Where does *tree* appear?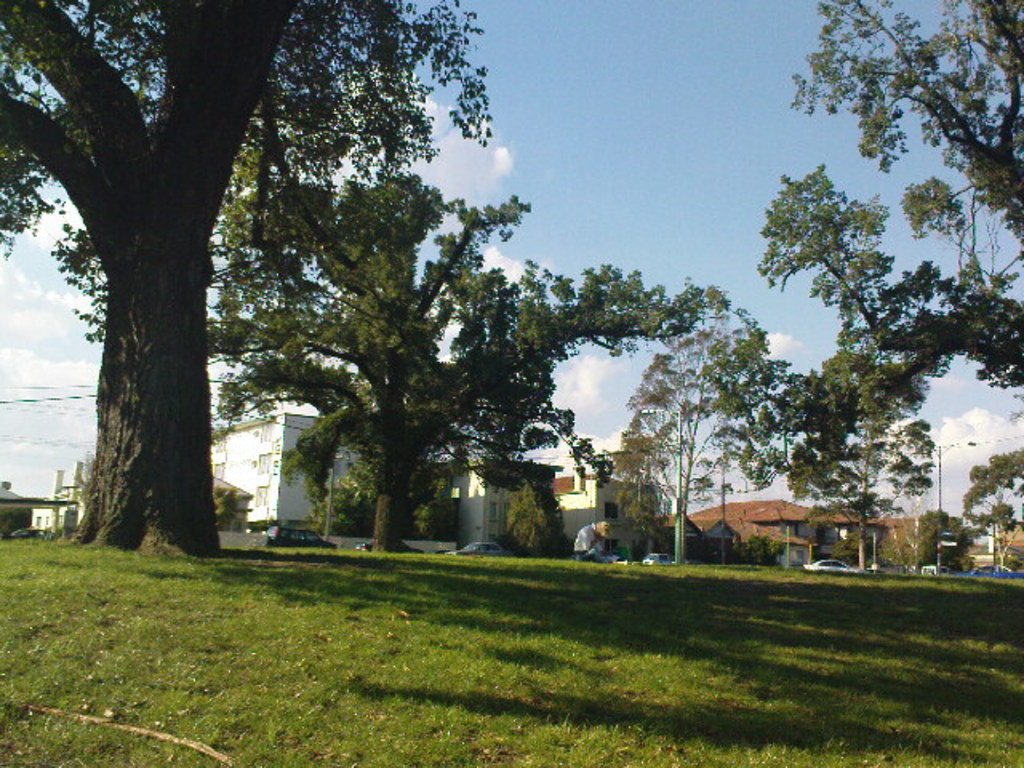
Appears at 325/453/461/541.
